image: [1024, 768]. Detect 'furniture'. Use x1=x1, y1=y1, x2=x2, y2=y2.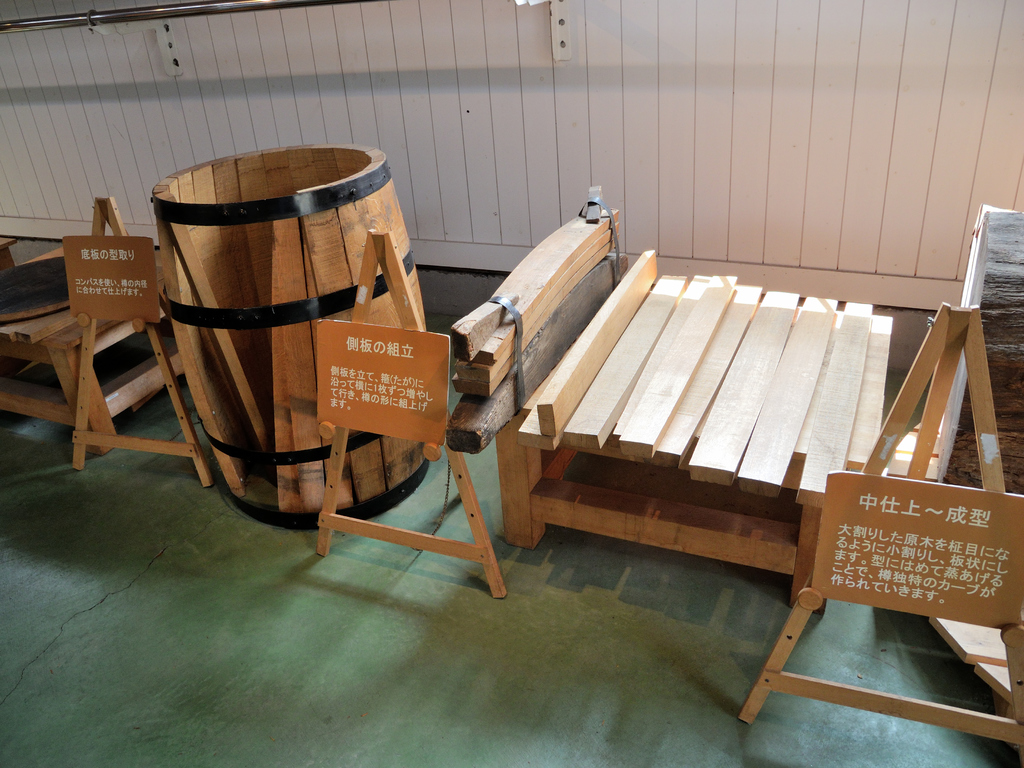
x1=494, y1=269, x2=891, y2=614.
